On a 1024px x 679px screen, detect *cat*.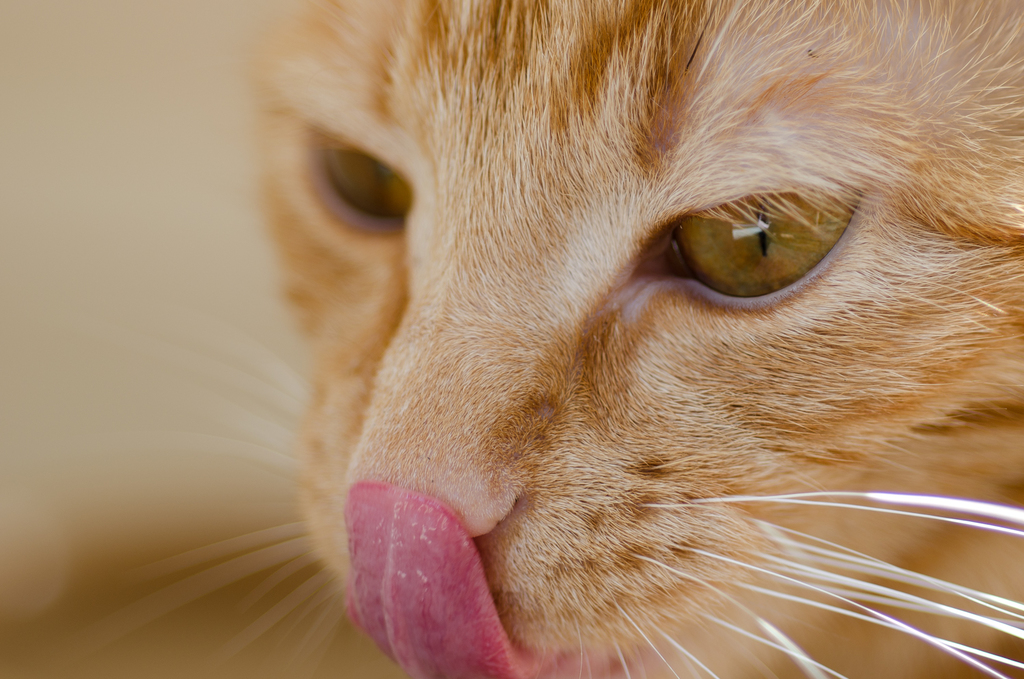
x1=45 y1=1 x2=1023 y2=678.
